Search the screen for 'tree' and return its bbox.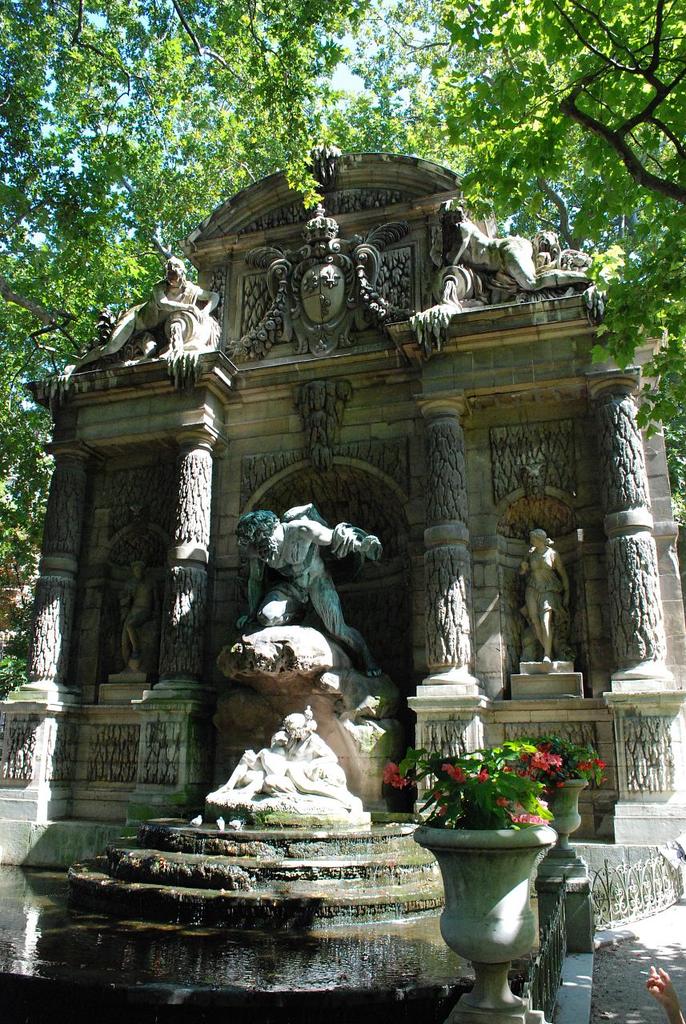
Found: 379:0:685:500.
